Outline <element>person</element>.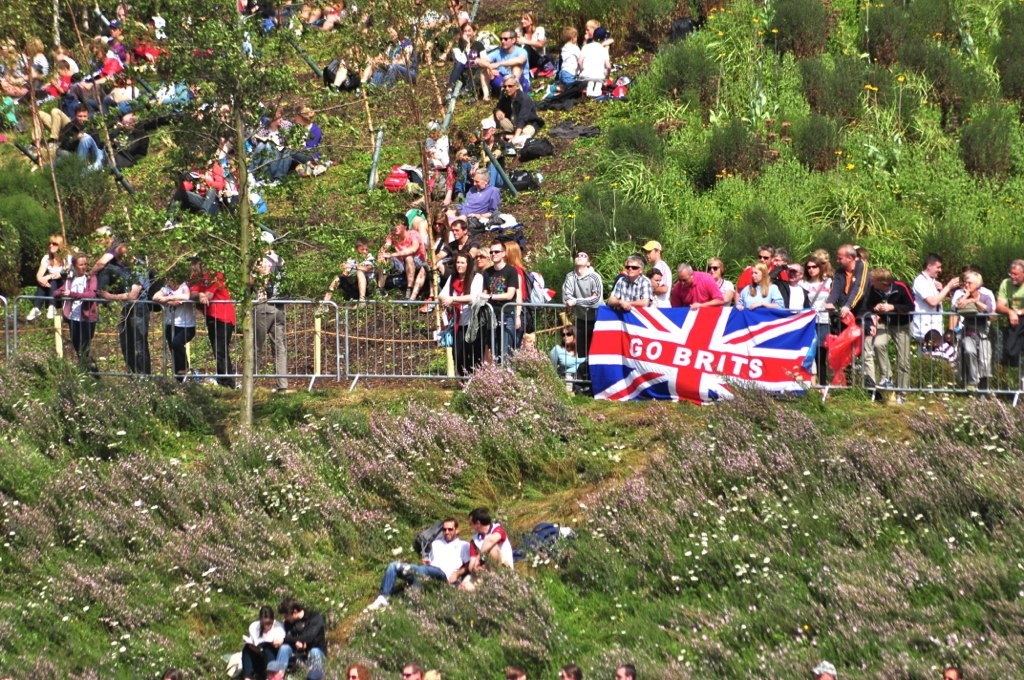
Outline: [left=645, top=270, right=666, bottom=287].
